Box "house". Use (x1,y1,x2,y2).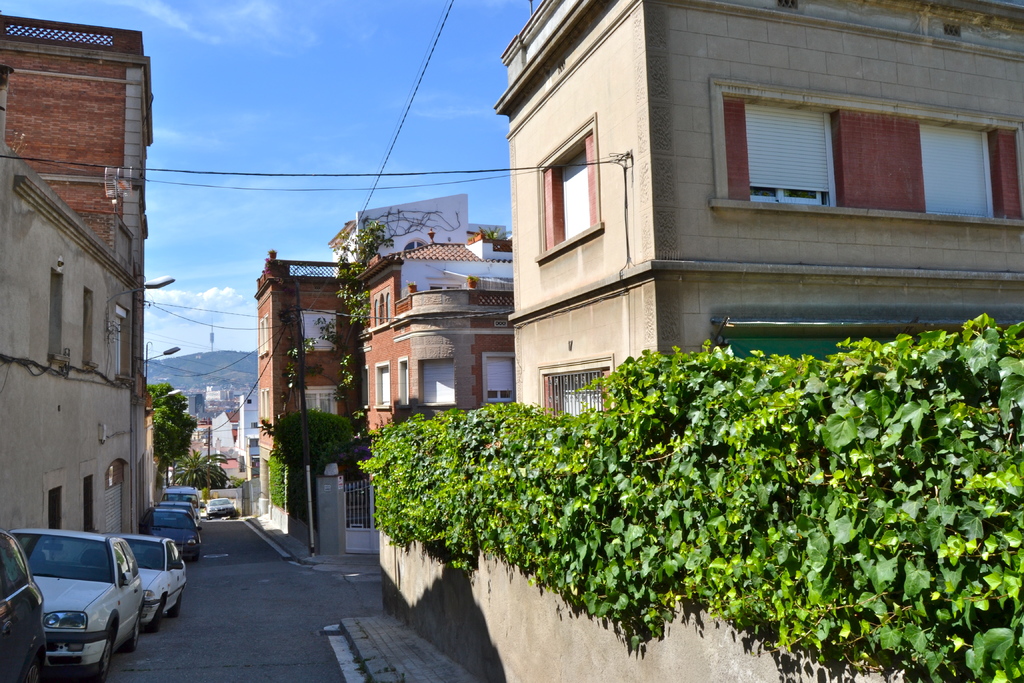
(233,399,257,478).
